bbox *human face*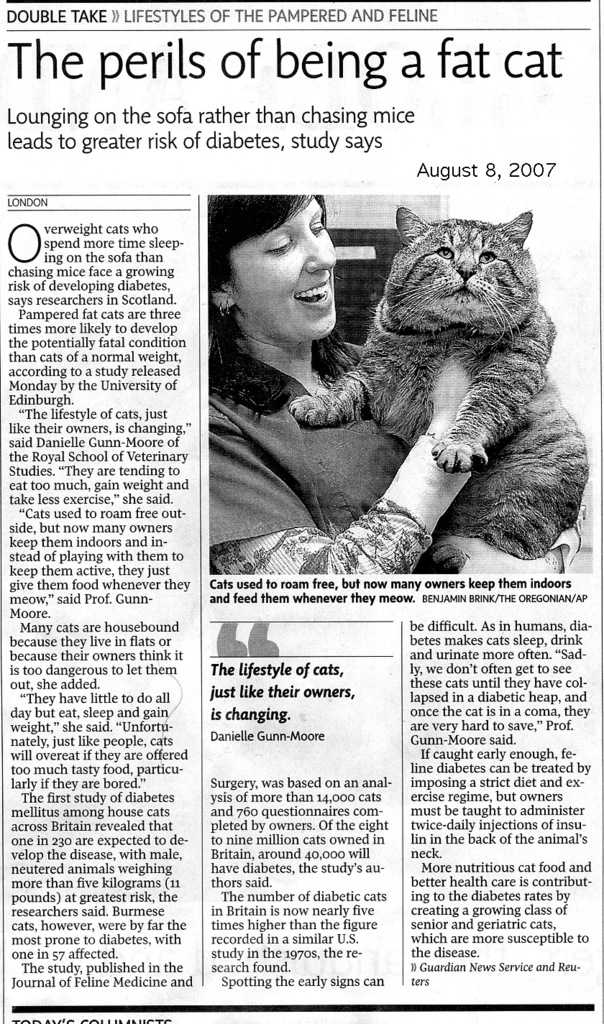
box=[231, 190, 334, 343]
